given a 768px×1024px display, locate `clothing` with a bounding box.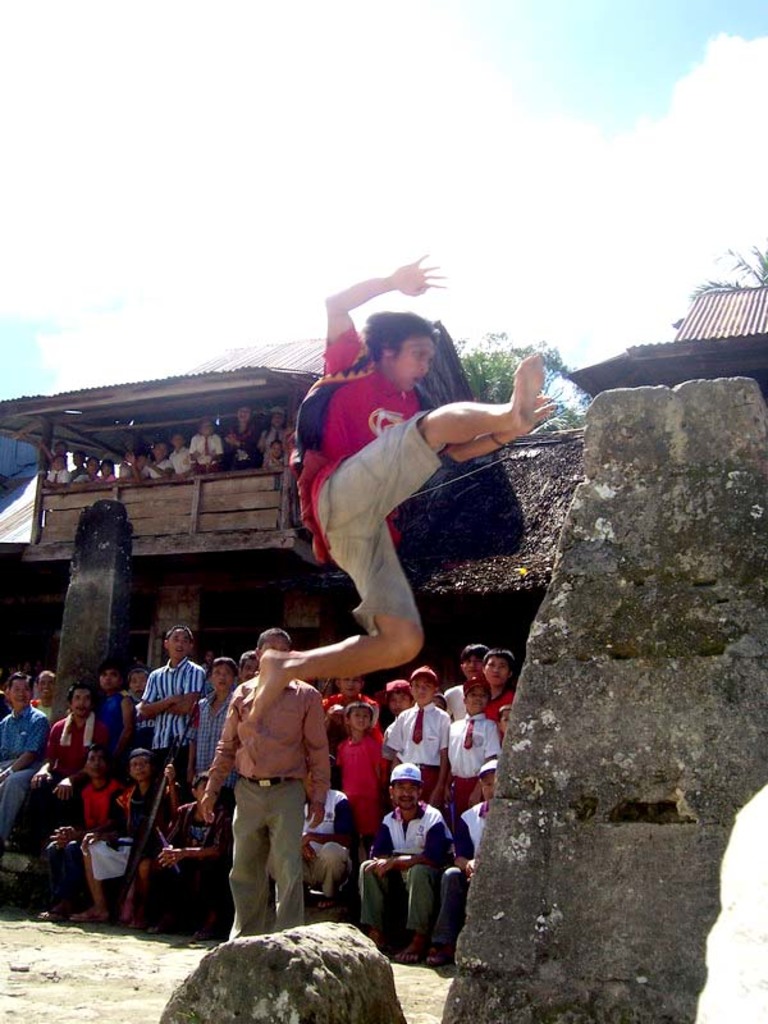
Located: crop(430, 756, 499, 961).
